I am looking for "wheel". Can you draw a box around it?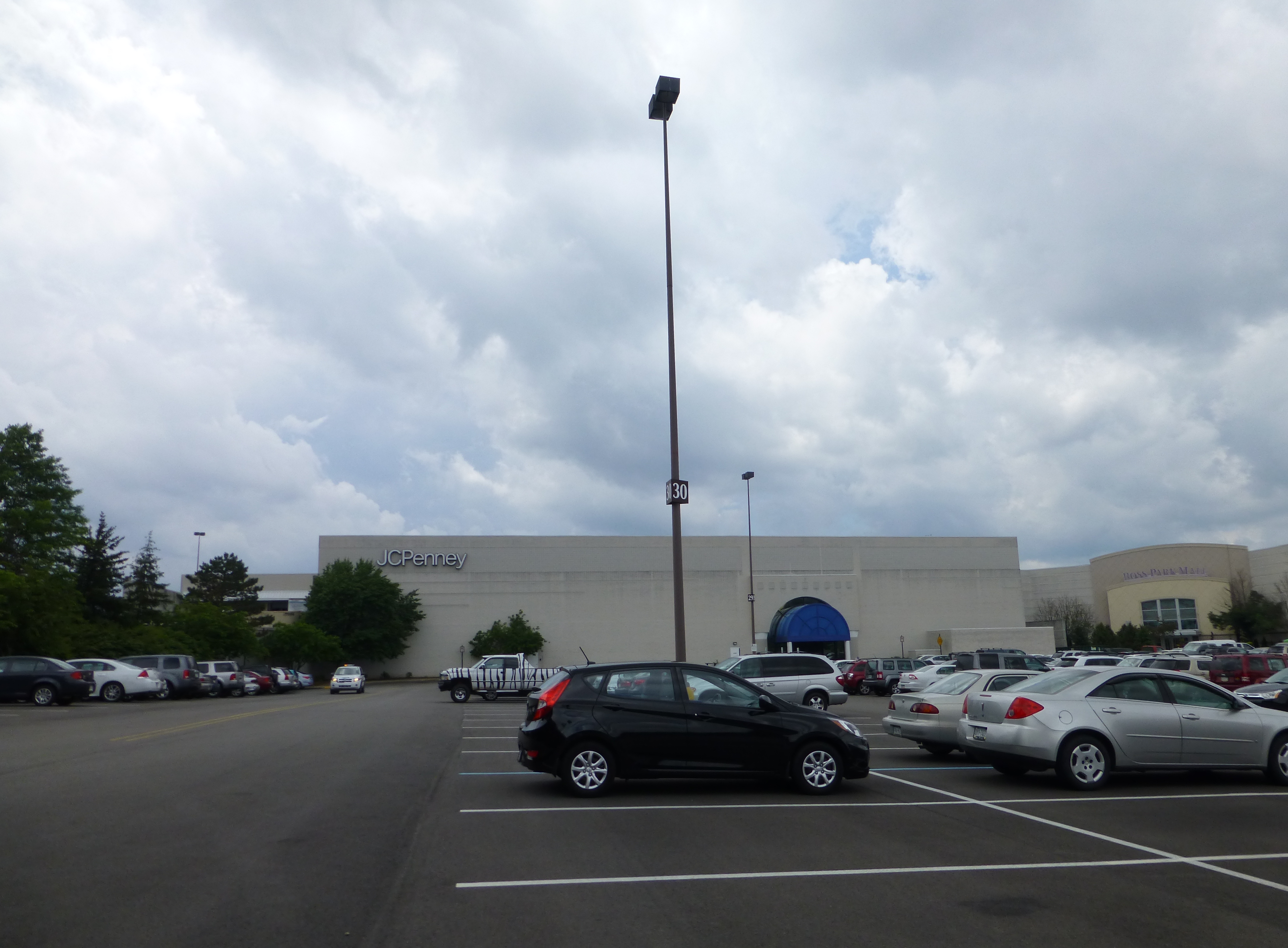
Sure, the bounding box is [left=389, top=225, right=392, bottom=238].
